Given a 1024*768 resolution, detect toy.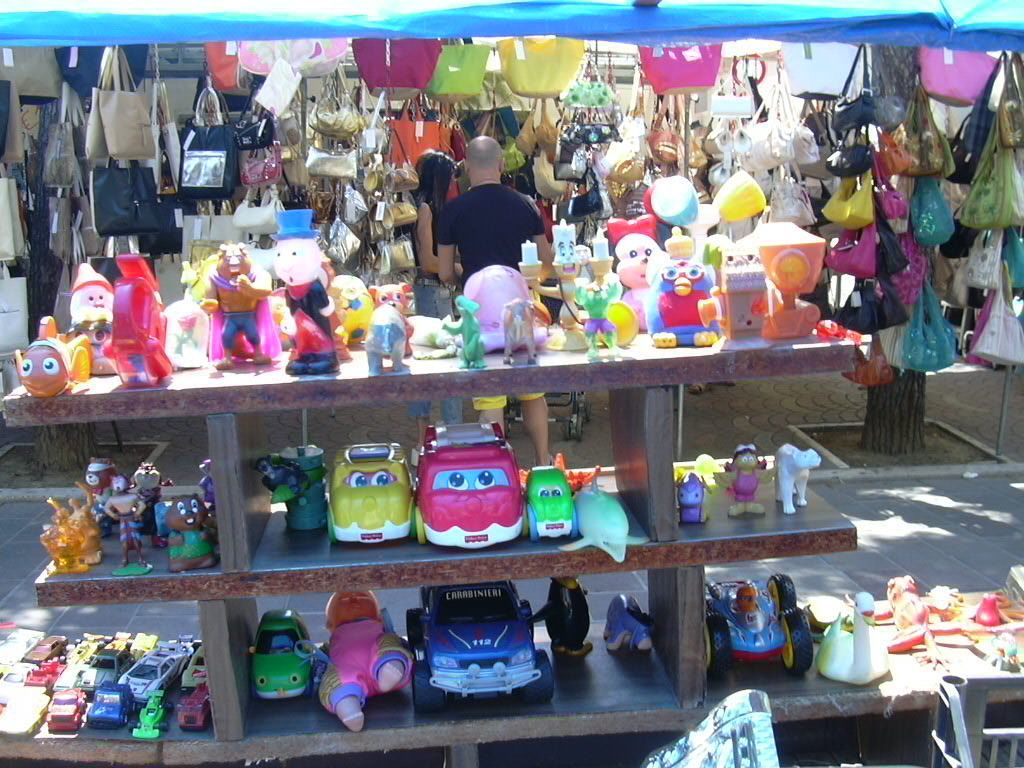
x1=161, y1=480, x2=213, y2=568.
